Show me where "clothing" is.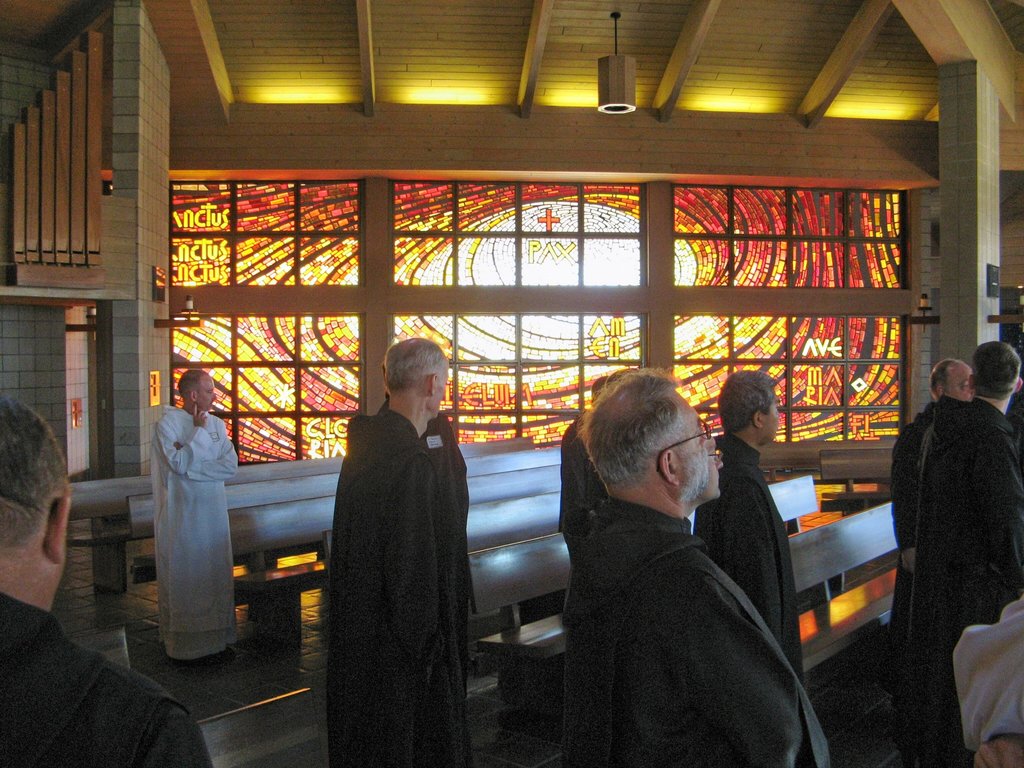
"clothing" is at [529, 425, 810, 760].
